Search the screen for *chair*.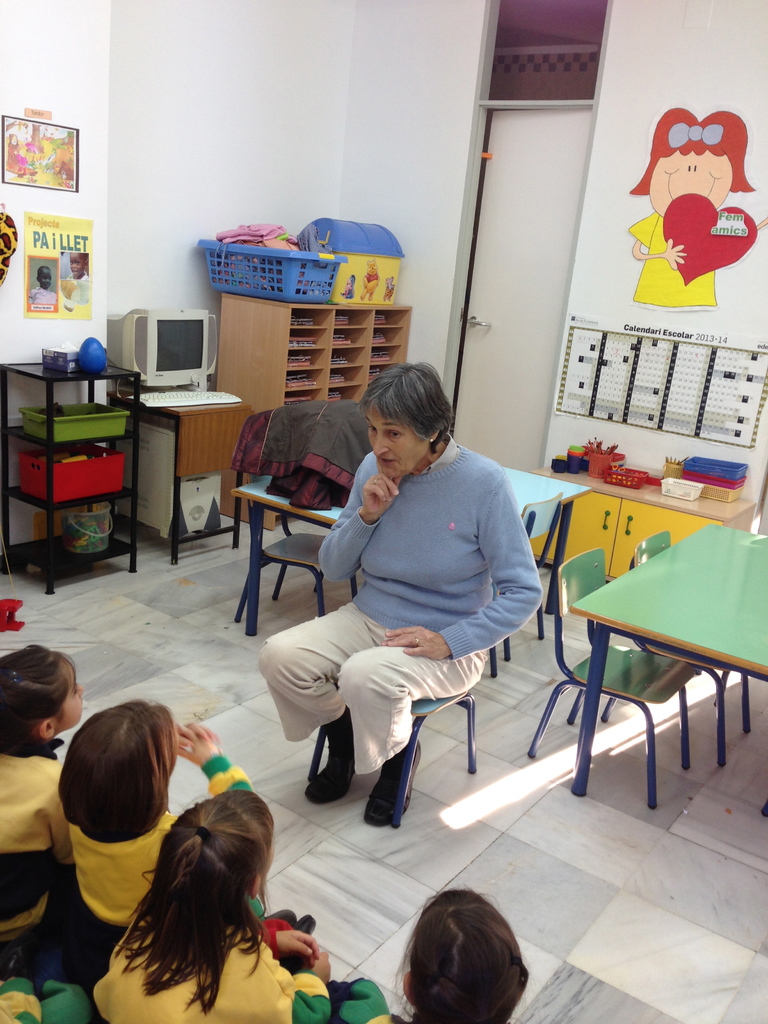
Found at <box>233,466,364,628</box>.
